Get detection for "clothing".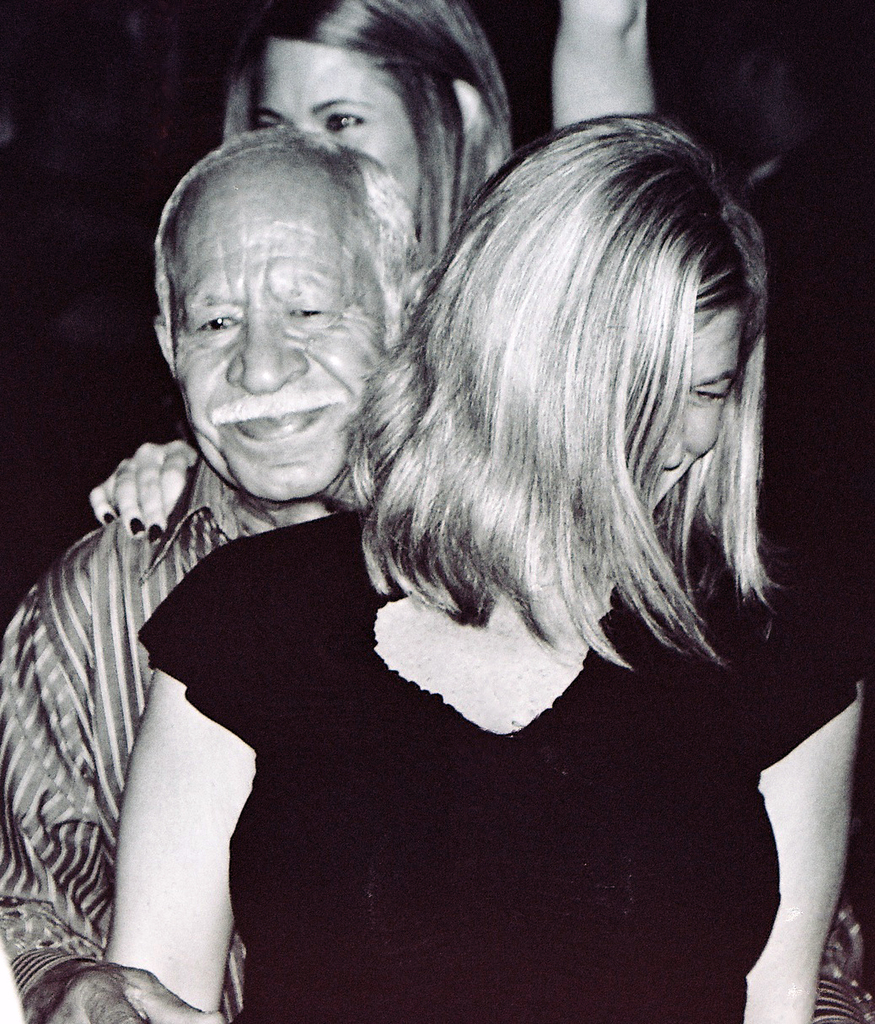
Detection: 112/545/816/1009.
